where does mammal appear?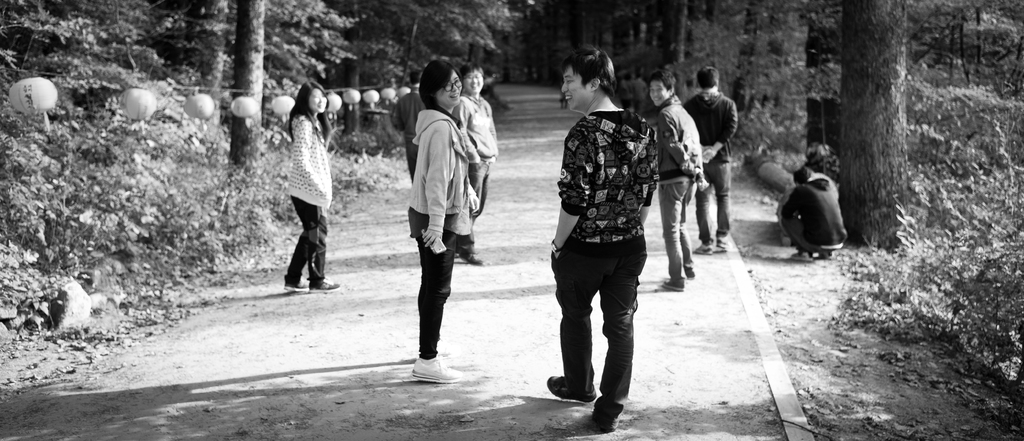
Appears at [652, 70, 706, 291].
